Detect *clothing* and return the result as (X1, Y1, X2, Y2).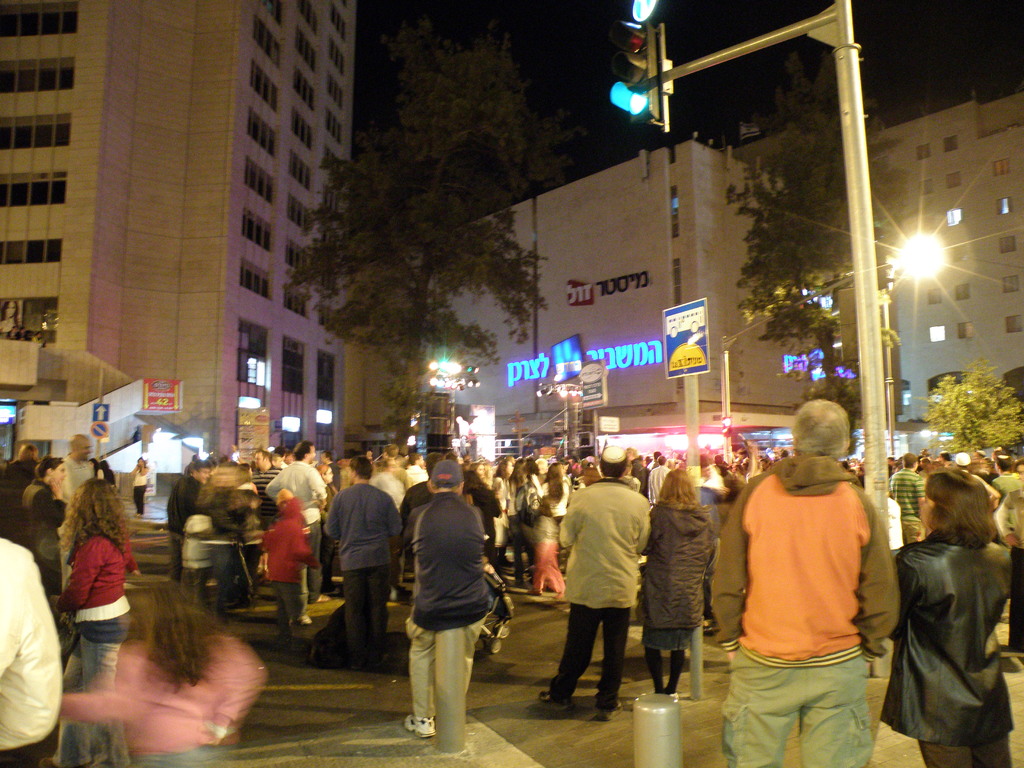
(0, 457, 76, 748).
